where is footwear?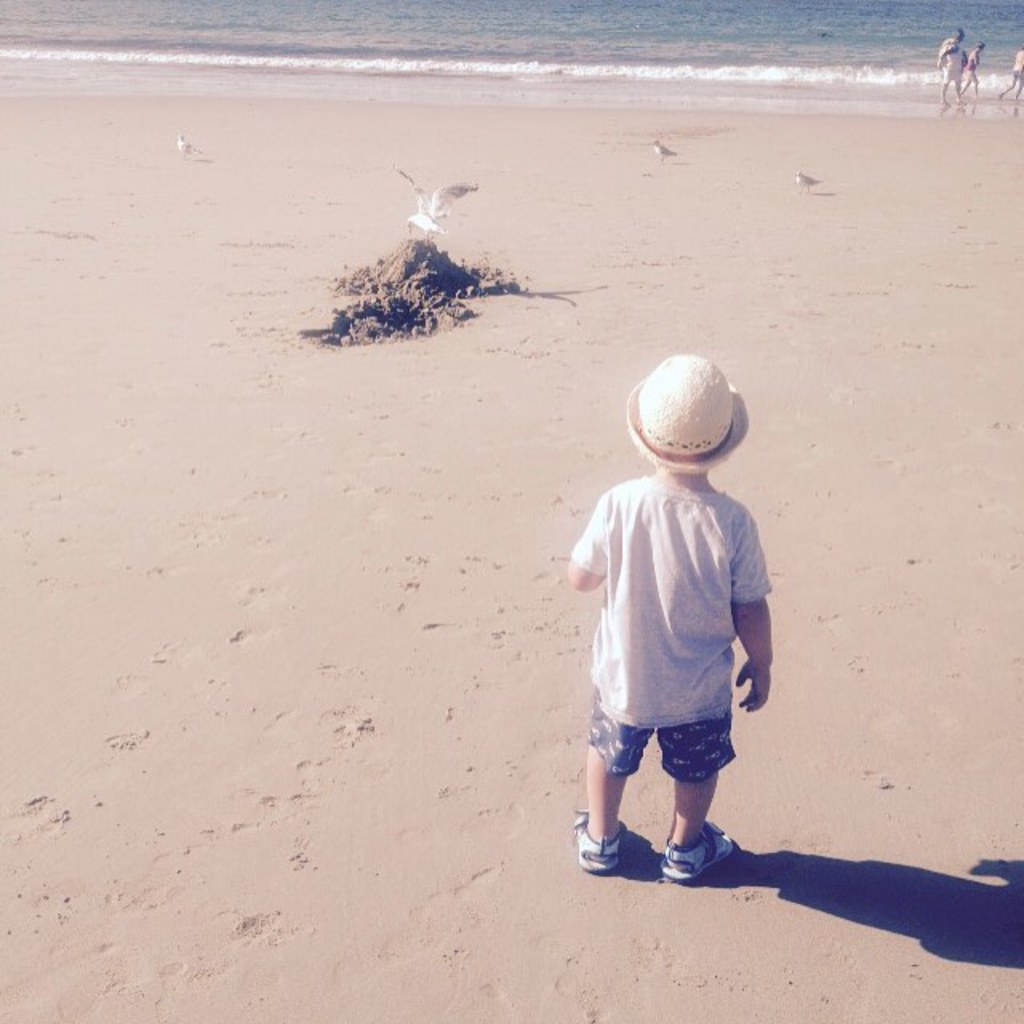
rect(573, 806, 616, 875).
